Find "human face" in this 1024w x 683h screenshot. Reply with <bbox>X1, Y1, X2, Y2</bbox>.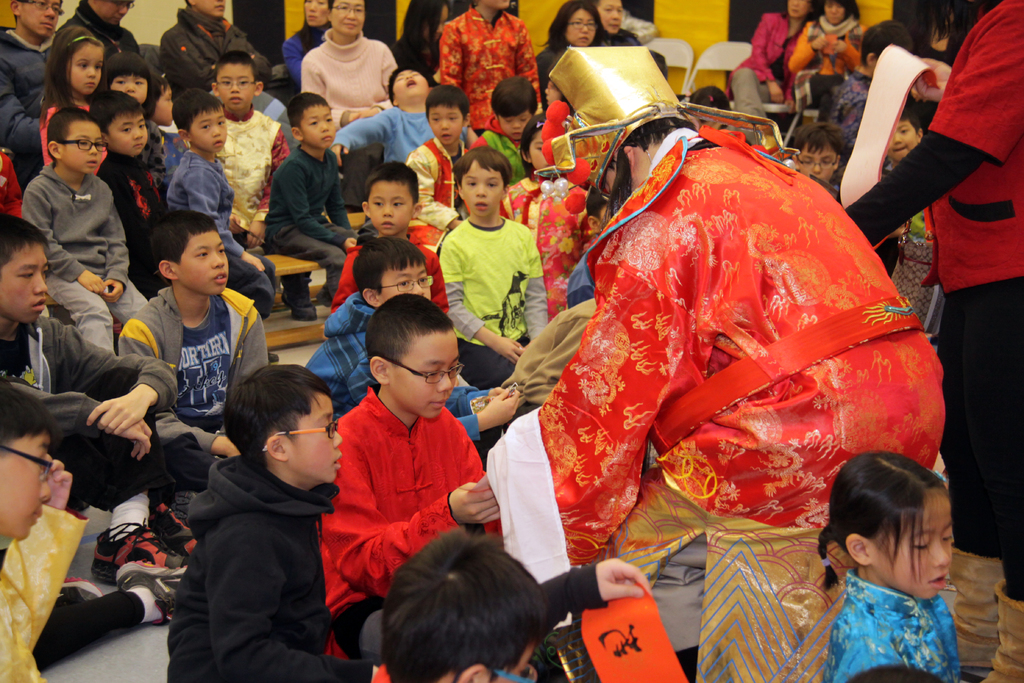
<bbox>803, 146, 831, 186</bbox>.
